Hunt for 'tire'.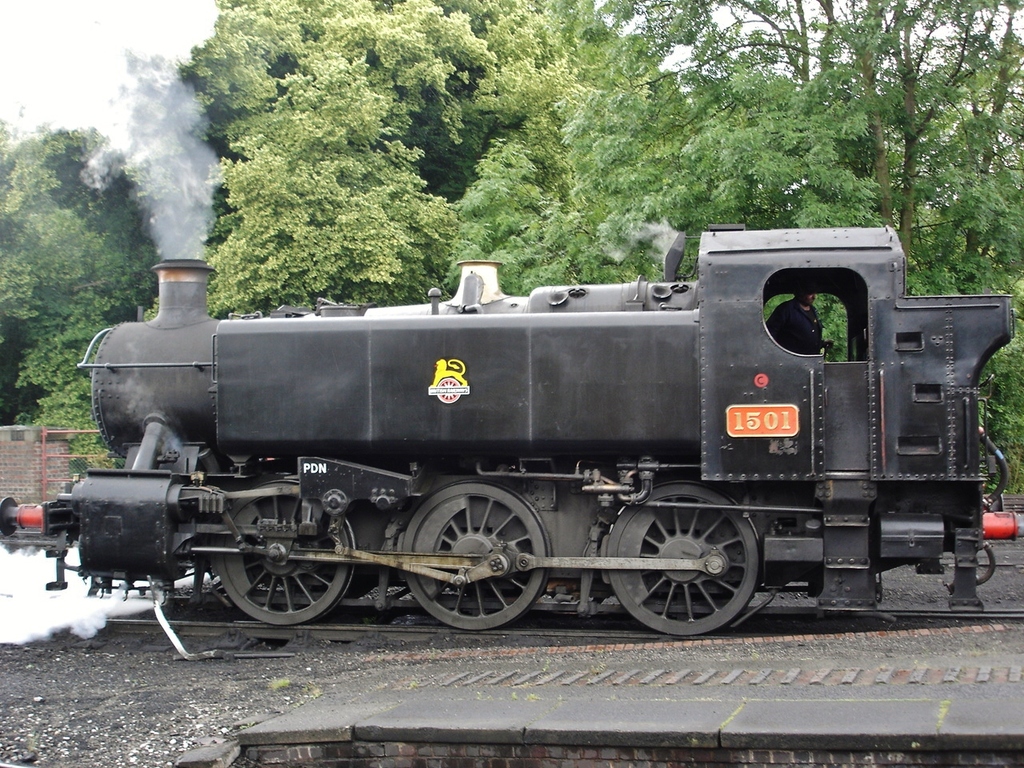
Hunted down at [x1=408, y1=473, x2=545, y2=633].
